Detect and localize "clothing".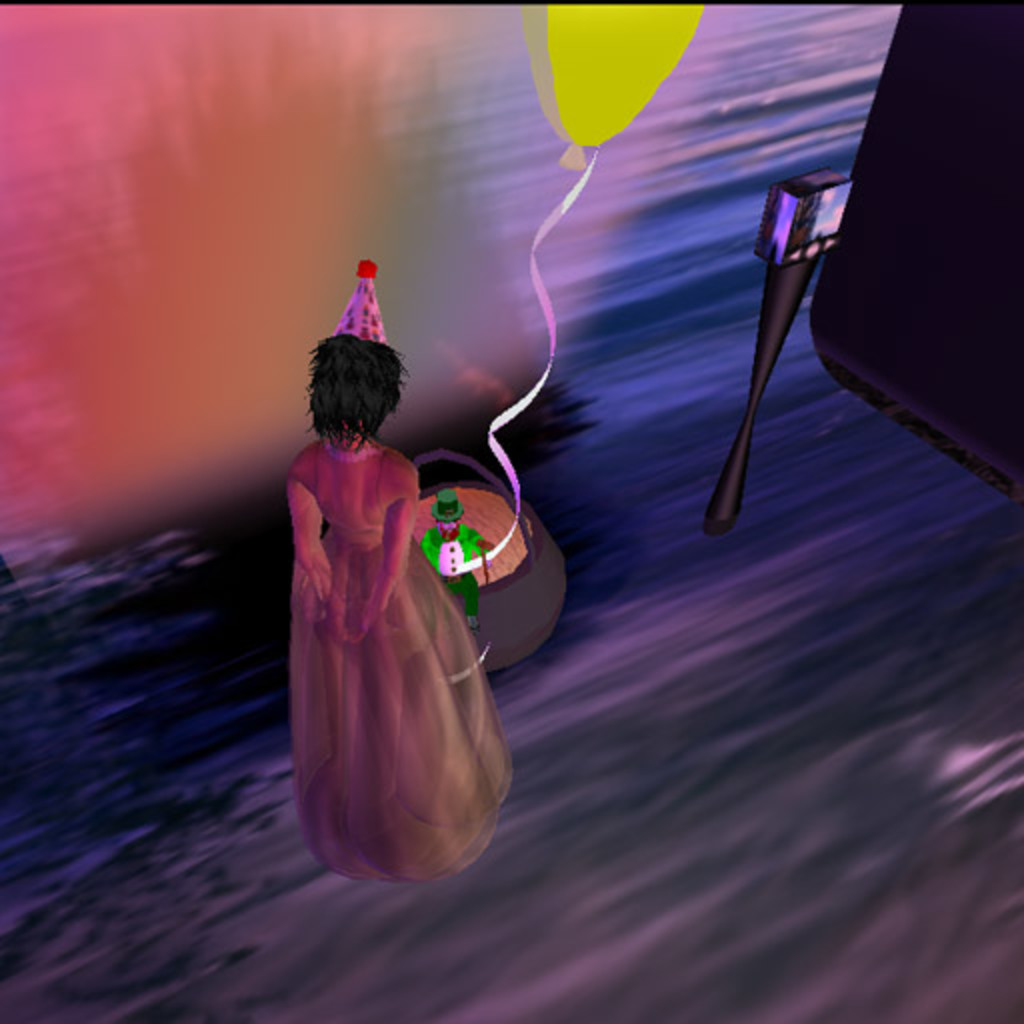
Localized at {"x1": 278, "y1": 388, "x2": 502, "y2": 856}.
